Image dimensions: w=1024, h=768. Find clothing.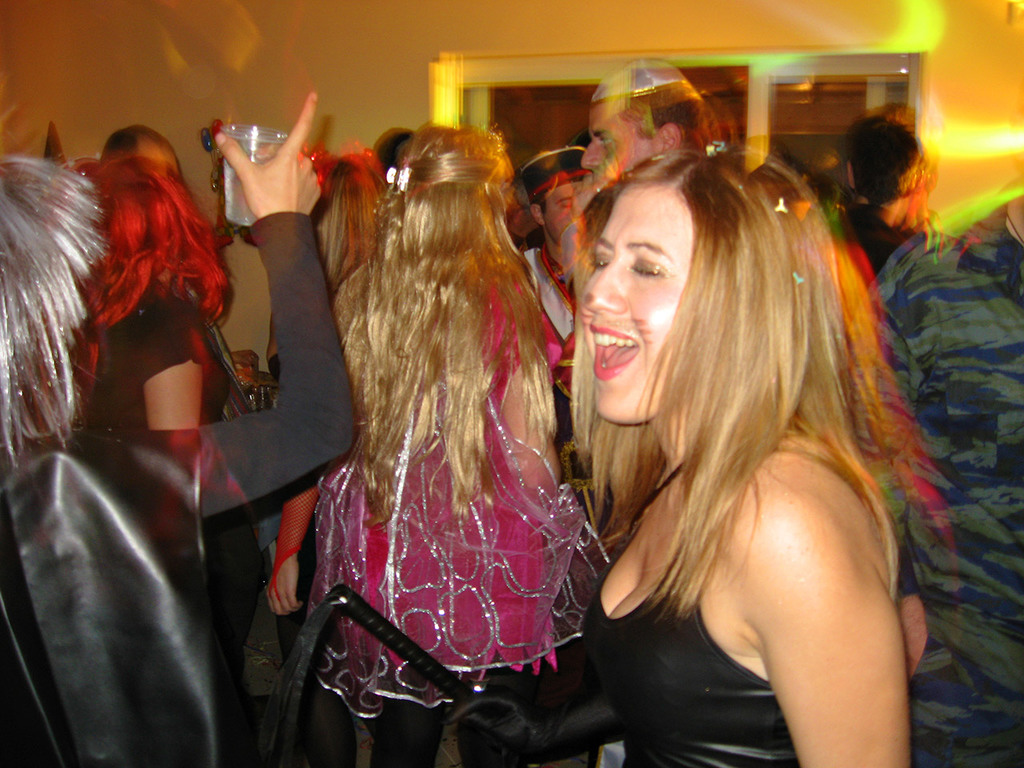
[x1=539, y1=319, x2=941, y2=742].
